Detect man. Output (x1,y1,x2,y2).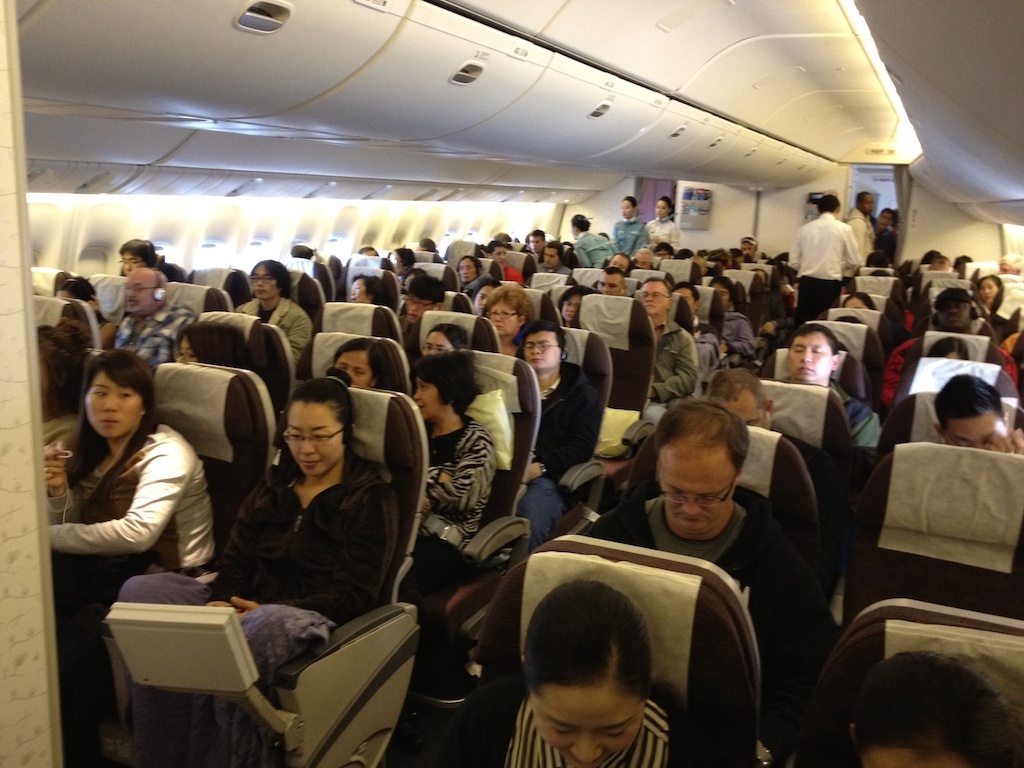
(702,362,829,604).
